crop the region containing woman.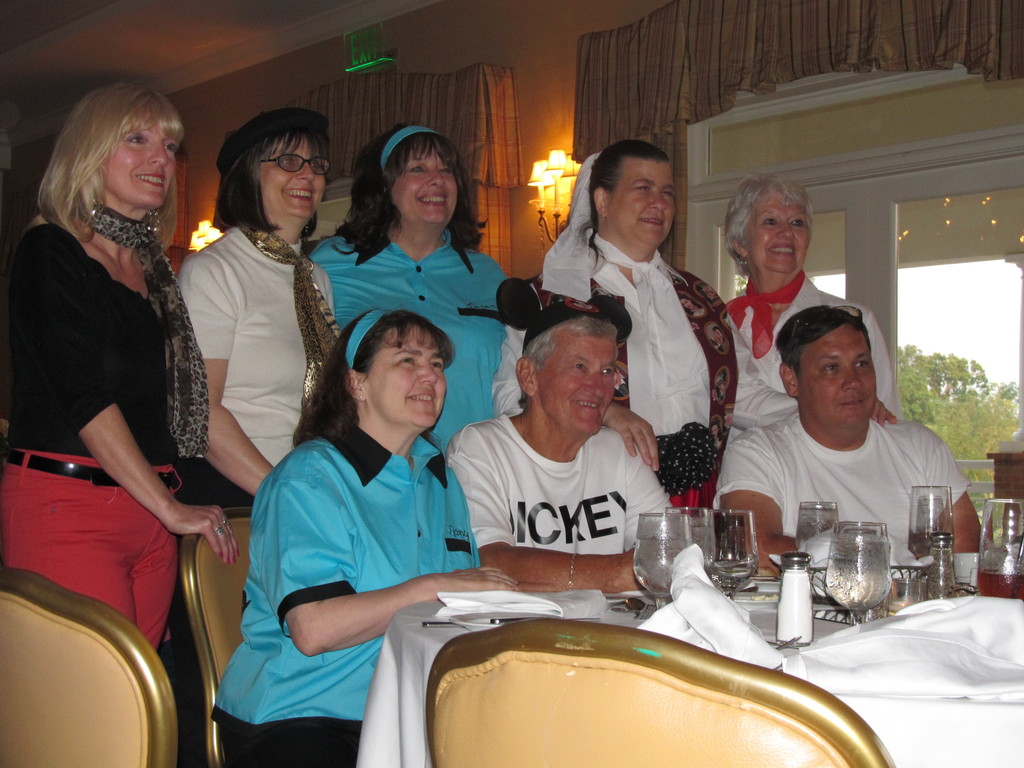
Crop region: x1=303, y1=122, x2=517, y2=474.
